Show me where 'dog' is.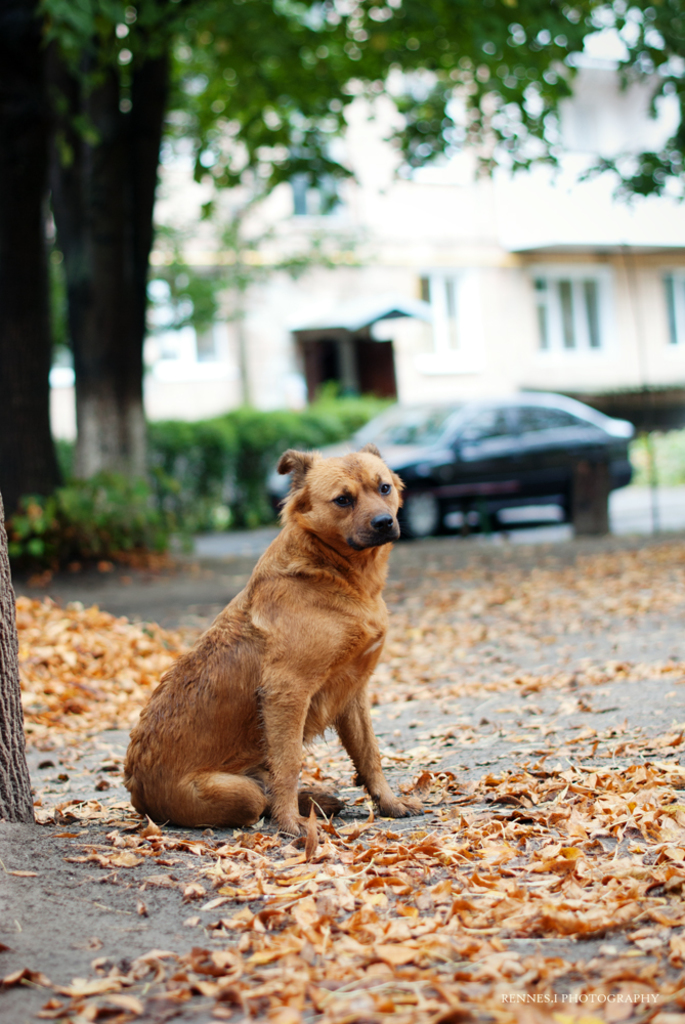
'dog' is at (x1=123, y1=444, x2=428, y2=829).
